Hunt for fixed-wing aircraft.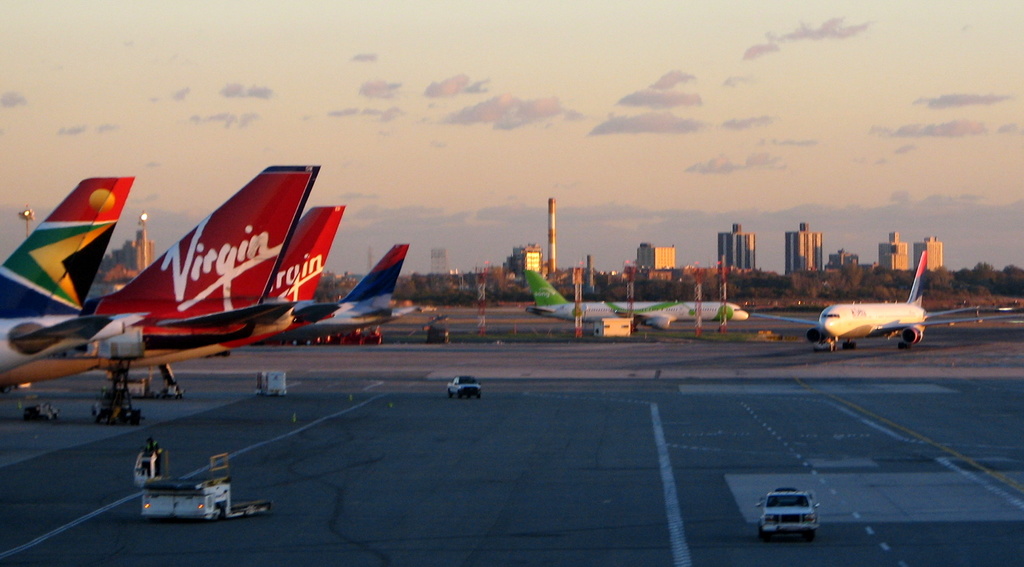
Hunted down at Rect(0, 176, 152, 387).
